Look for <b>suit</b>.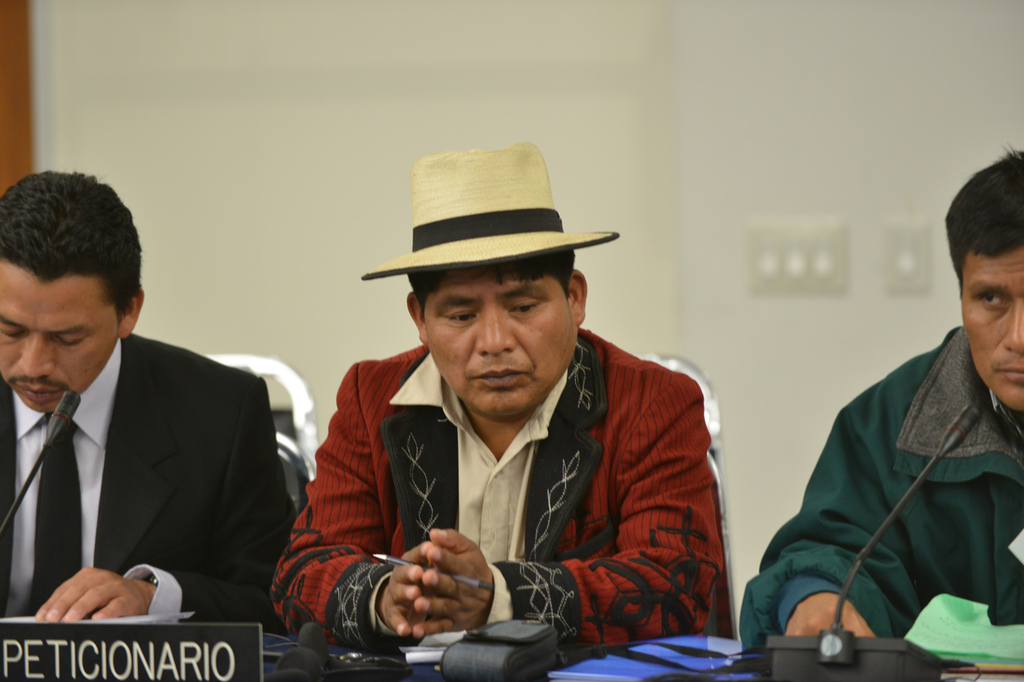
Found: 2,256,293,663.
